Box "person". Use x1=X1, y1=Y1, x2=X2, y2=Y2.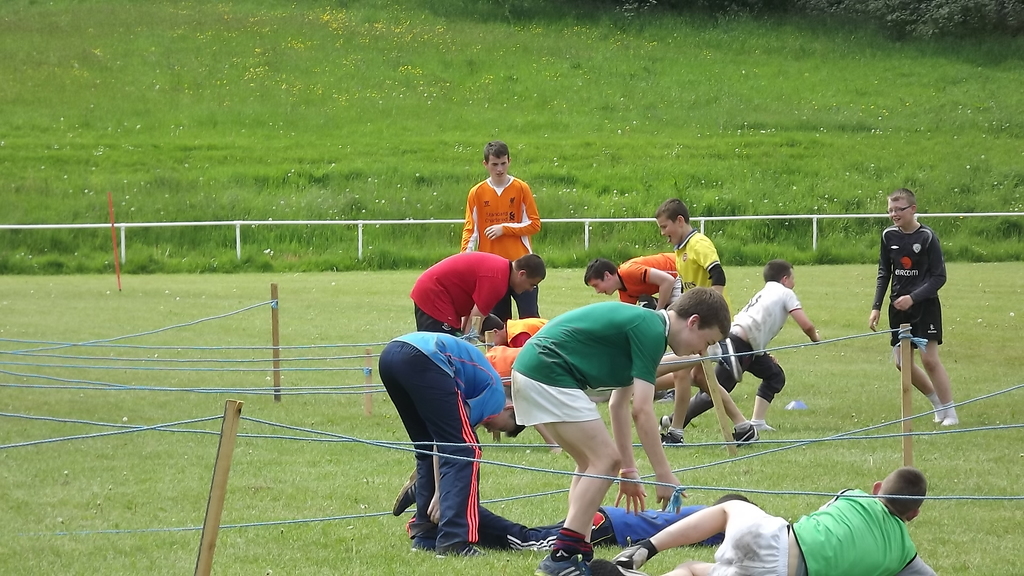
x1=588, y1=254, x2=683, y2=313.
